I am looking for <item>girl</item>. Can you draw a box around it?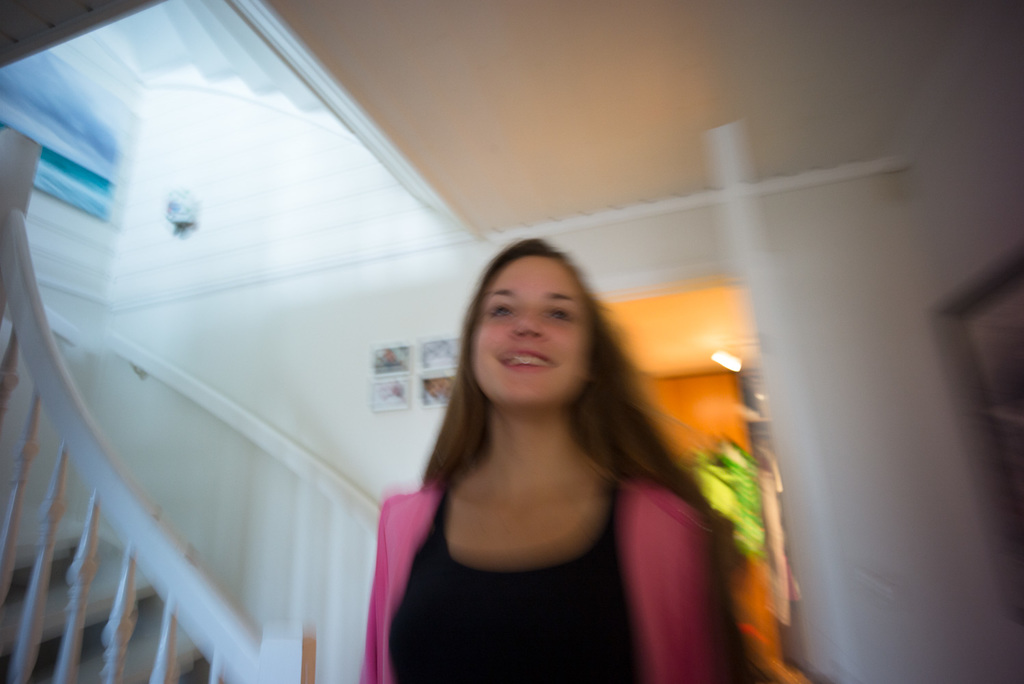
Sure, the bounding box is {"left": 358, "top": 237, "right": 752, "bottom": 683}.
